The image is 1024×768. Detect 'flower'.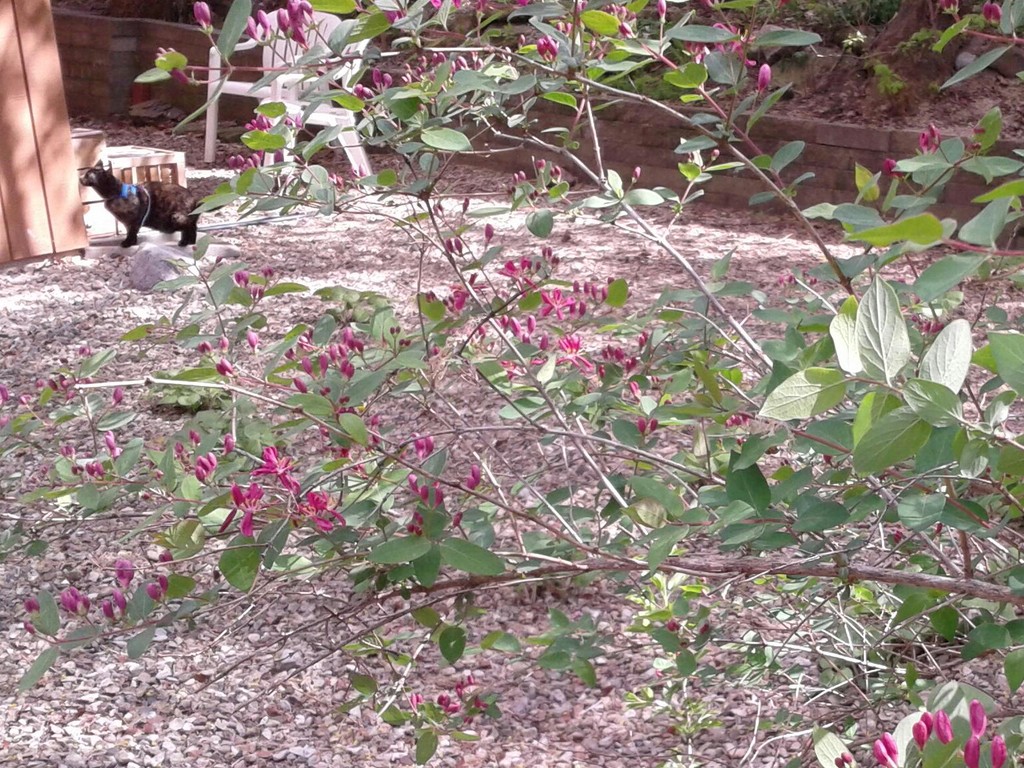
Detection: detection(911, 120, 946, 161).
